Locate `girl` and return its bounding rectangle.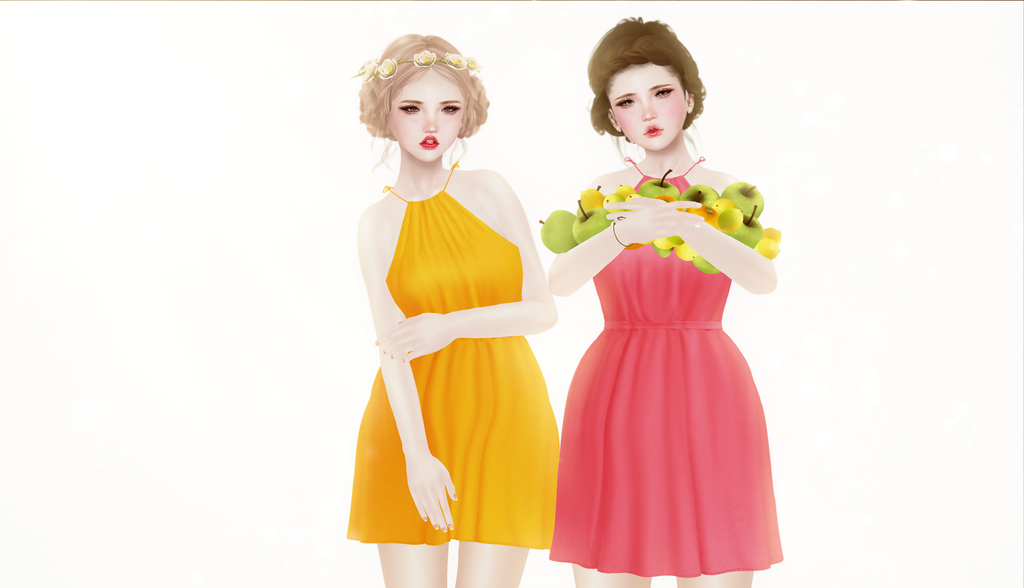
locate(541, 14, 781, 587).
